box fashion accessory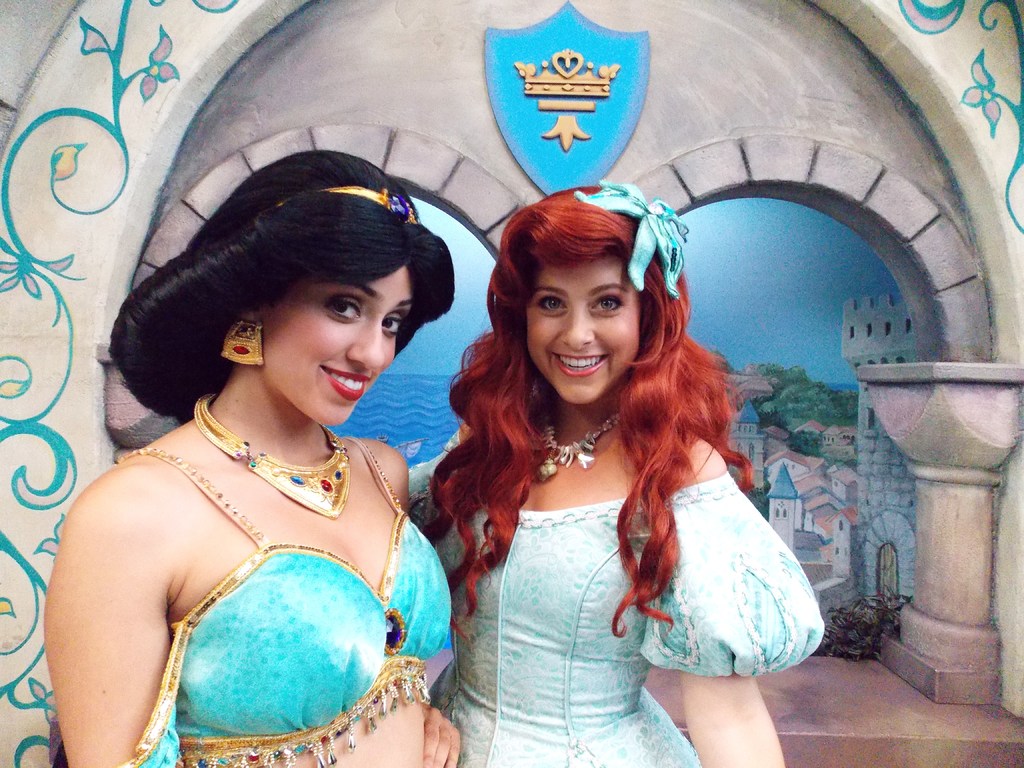
<box>196,393,359,530</box>
